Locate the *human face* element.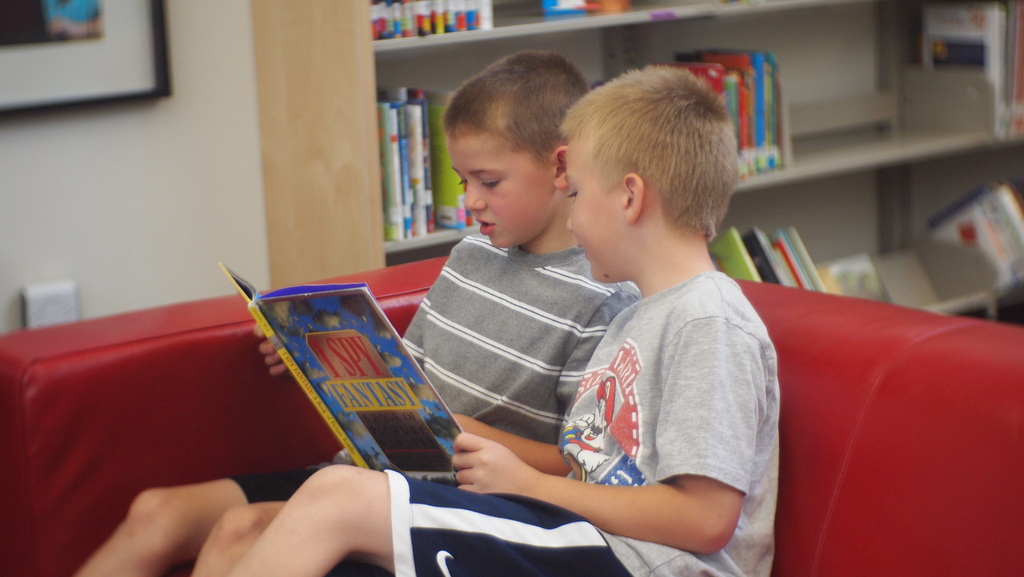
Element bbox: 447:133:556:247.
